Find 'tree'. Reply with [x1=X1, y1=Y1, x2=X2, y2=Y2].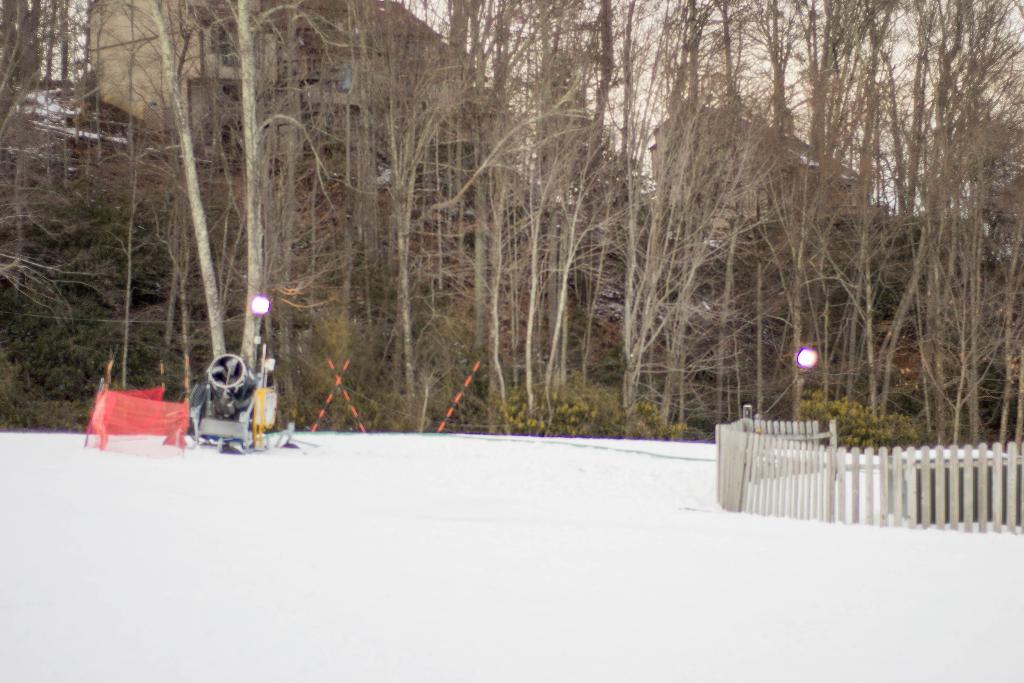
[x1=728, y1=0, x2=825, y2=388].
